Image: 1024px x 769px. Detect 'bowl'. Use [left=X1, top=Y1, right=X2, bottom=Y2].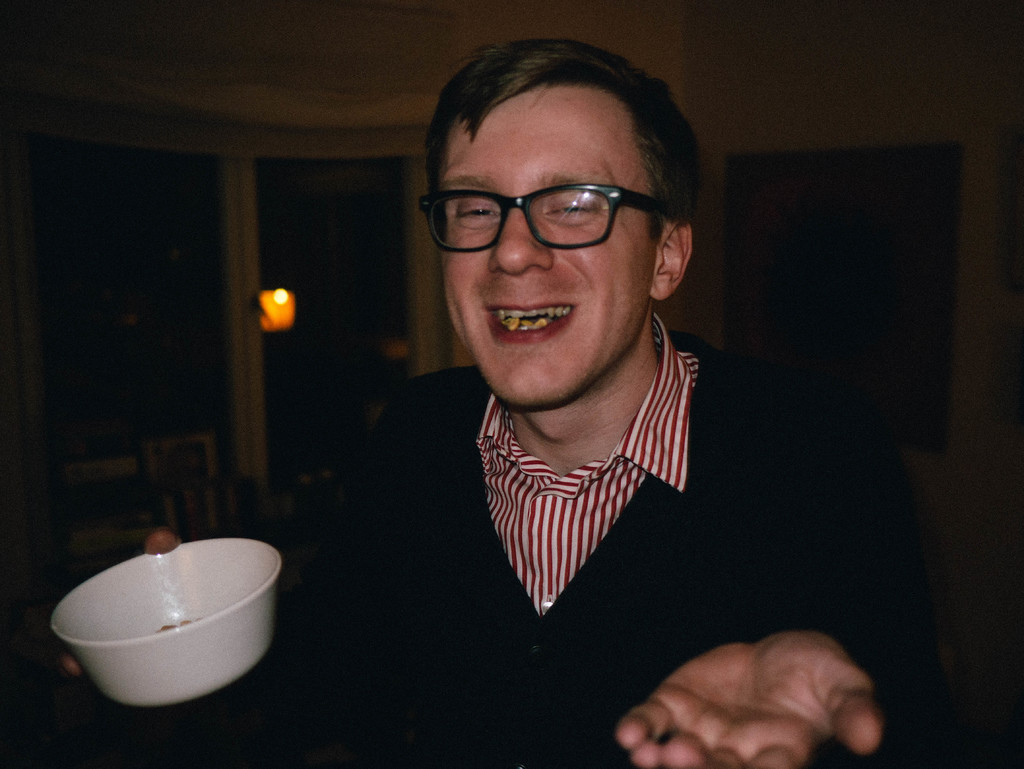
[left=31, top=542, right=283, bottom=708].
